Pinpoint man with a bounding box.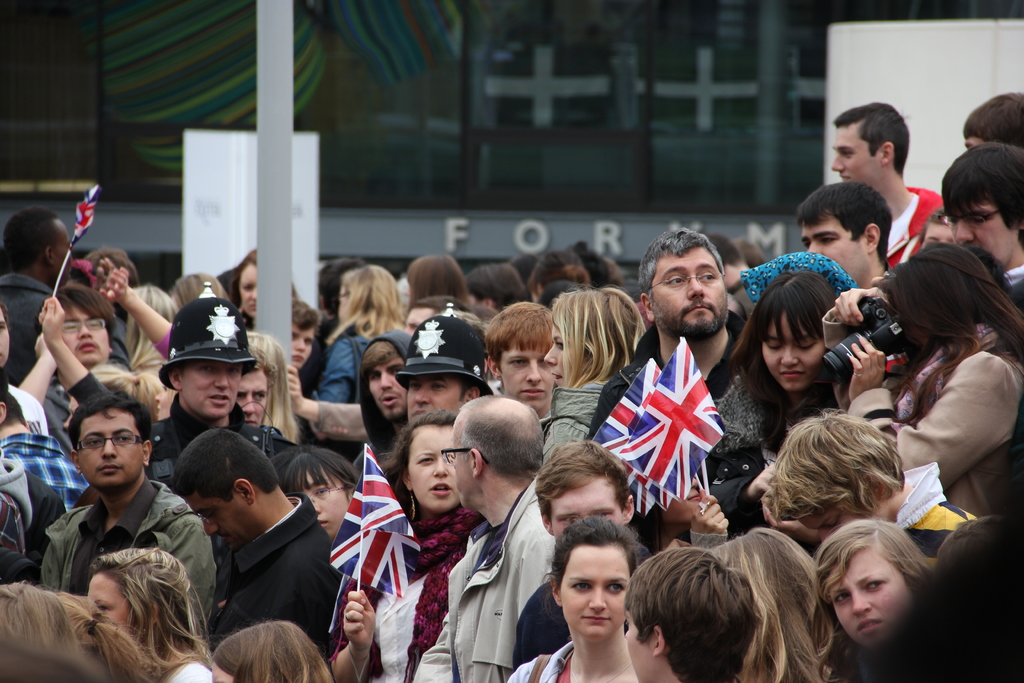
l=170, t=427, r=341, b=647.
